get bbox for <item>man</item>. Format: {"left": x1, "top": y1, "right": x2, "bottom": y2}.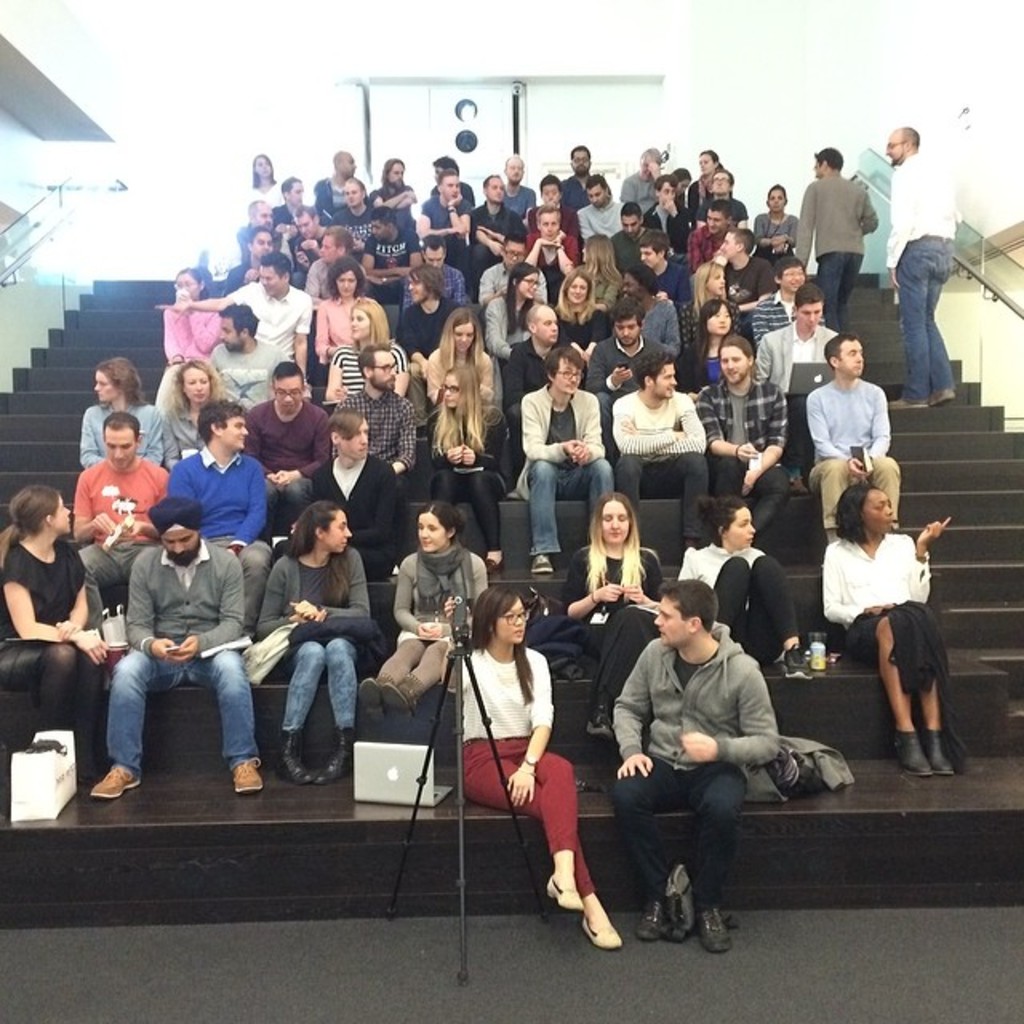
{"left": 523, "top": 171, "right": 586, "bottom": 258}.
